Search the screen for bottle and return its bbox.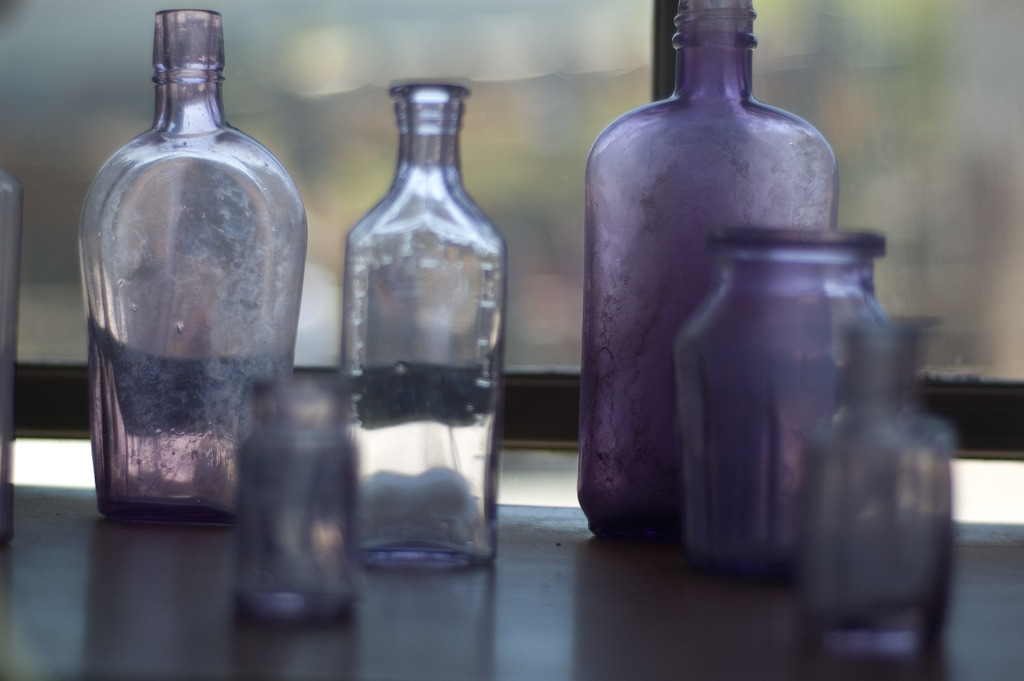
Found: [340, 79, 514, 575].
